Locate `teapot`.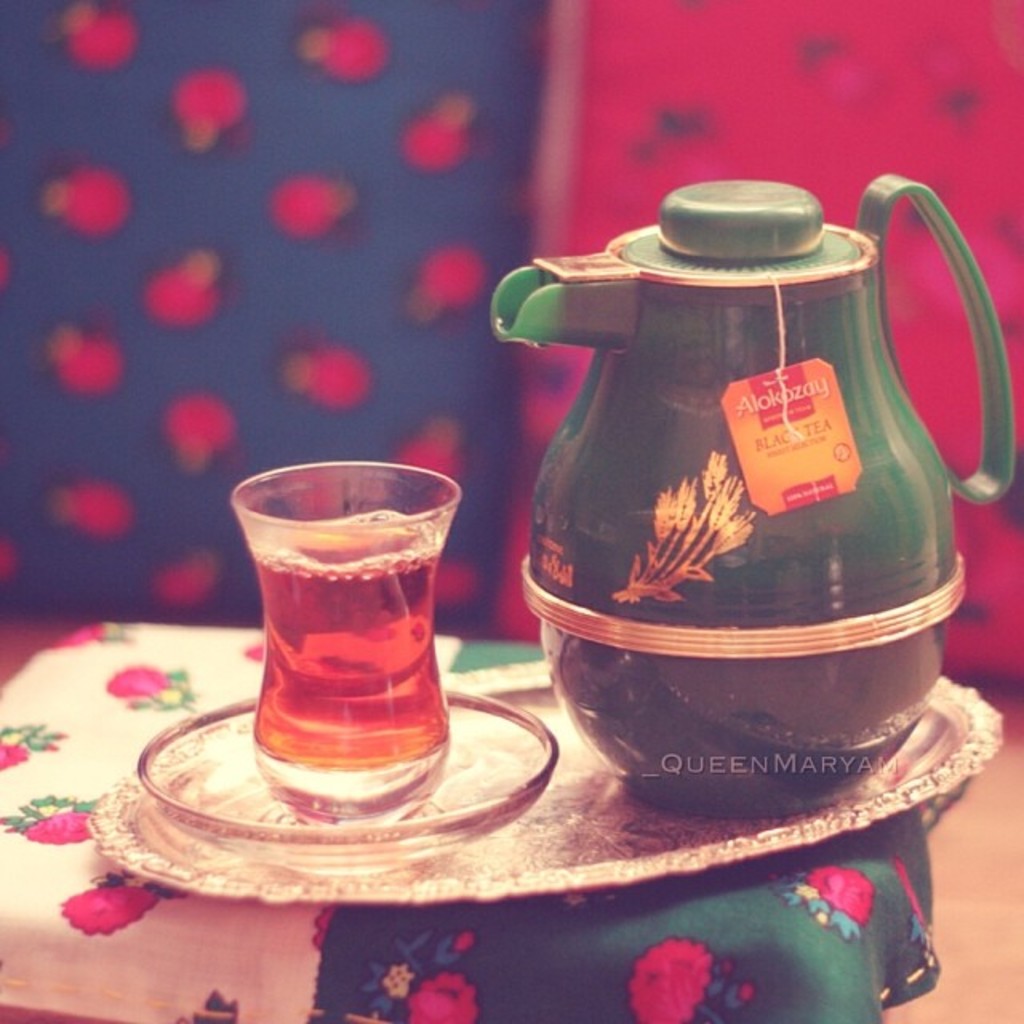
Bounding box: <region>493, 171, 1014, 819</region>.
